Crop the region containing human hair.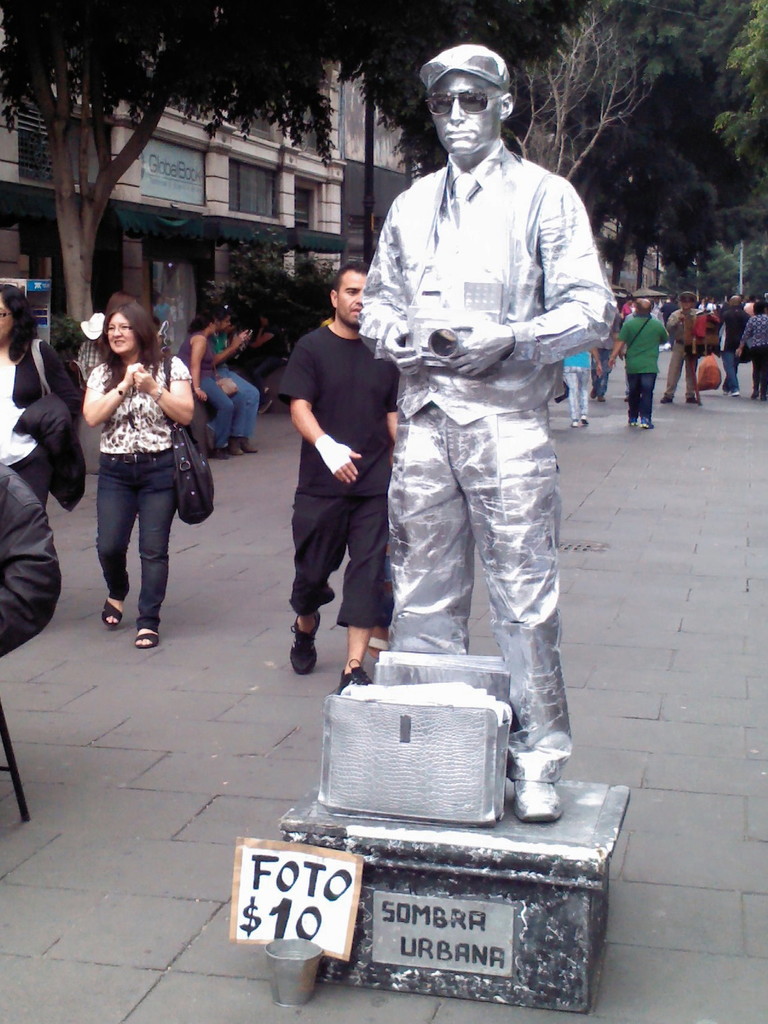
Crop region: (x1=222, y1=300, x2=245, y2=328).
